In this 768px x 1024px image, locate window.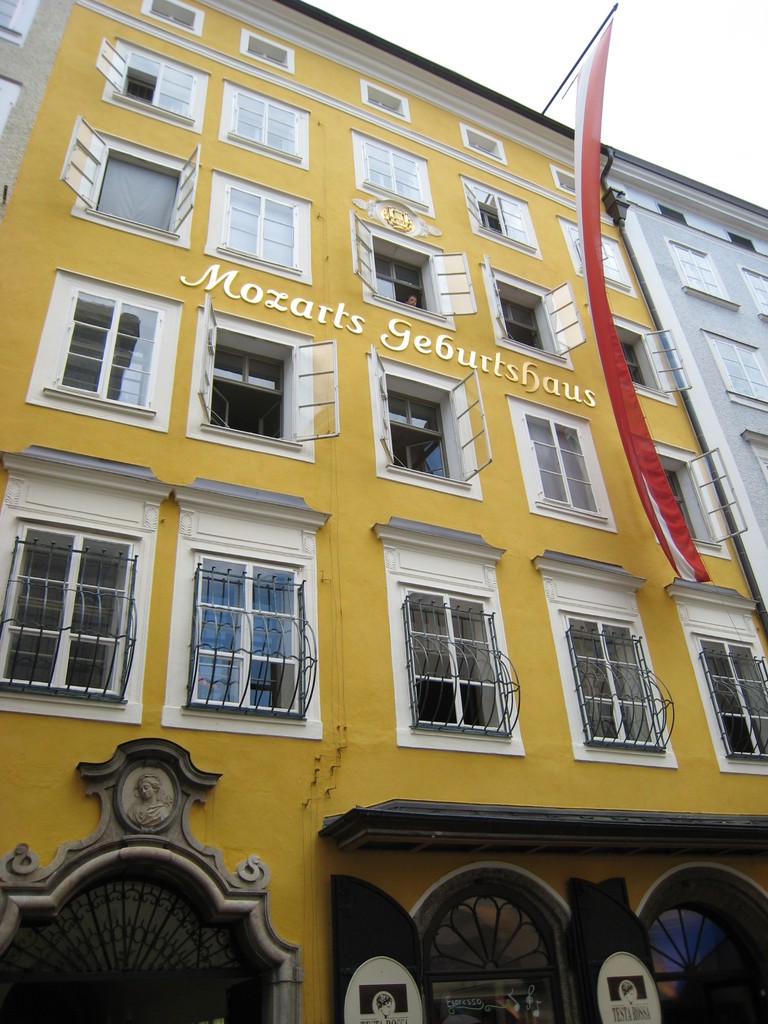
Bounding box: locate(353, 127, 433, 218).
